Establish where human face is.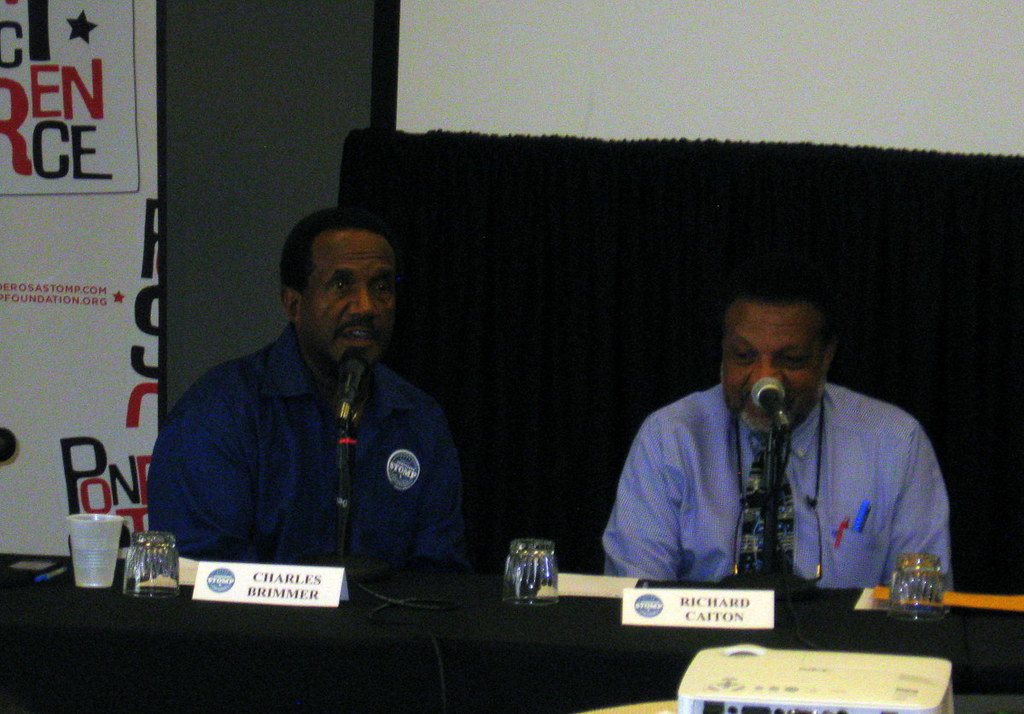
Established at region(298, 235, 397, 369).
